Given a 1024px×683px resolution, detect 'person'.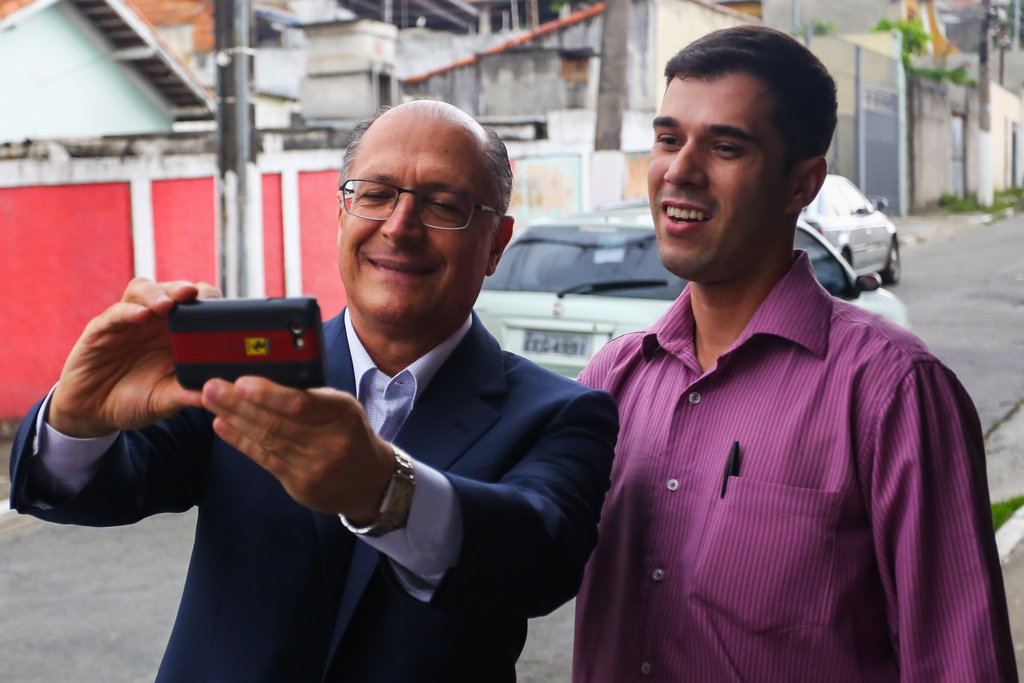
[left=116, top=106, right=611, bottom=677].
